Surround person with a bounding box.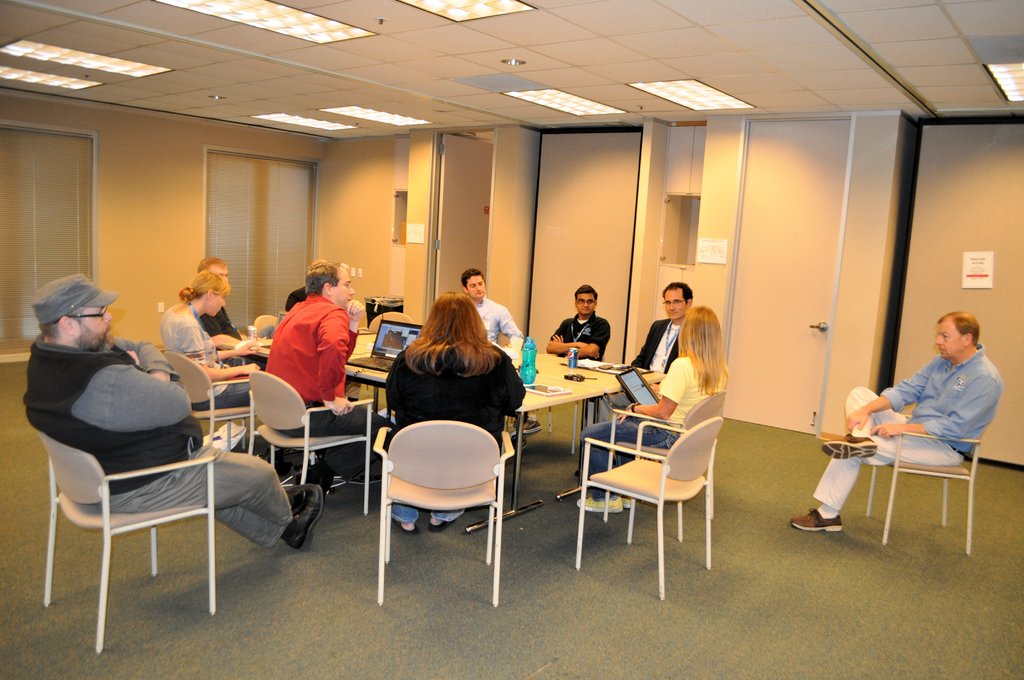
<box>630,277,691,375</box>.
